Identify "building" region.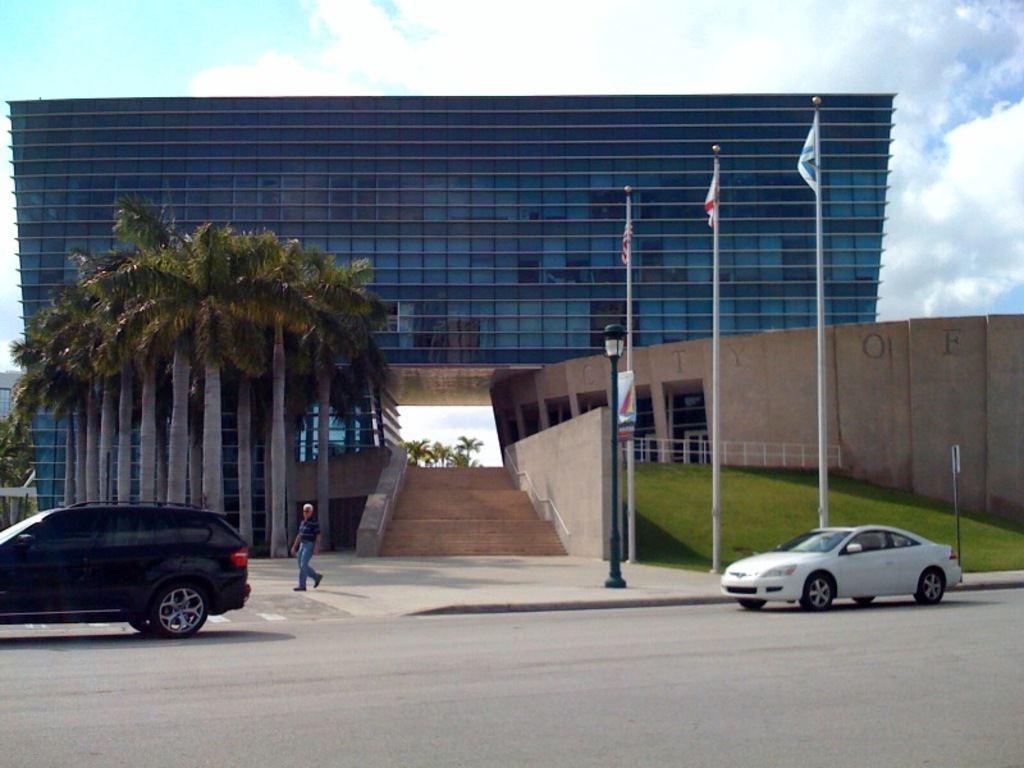
Region: (4, 92, 901, 558).
